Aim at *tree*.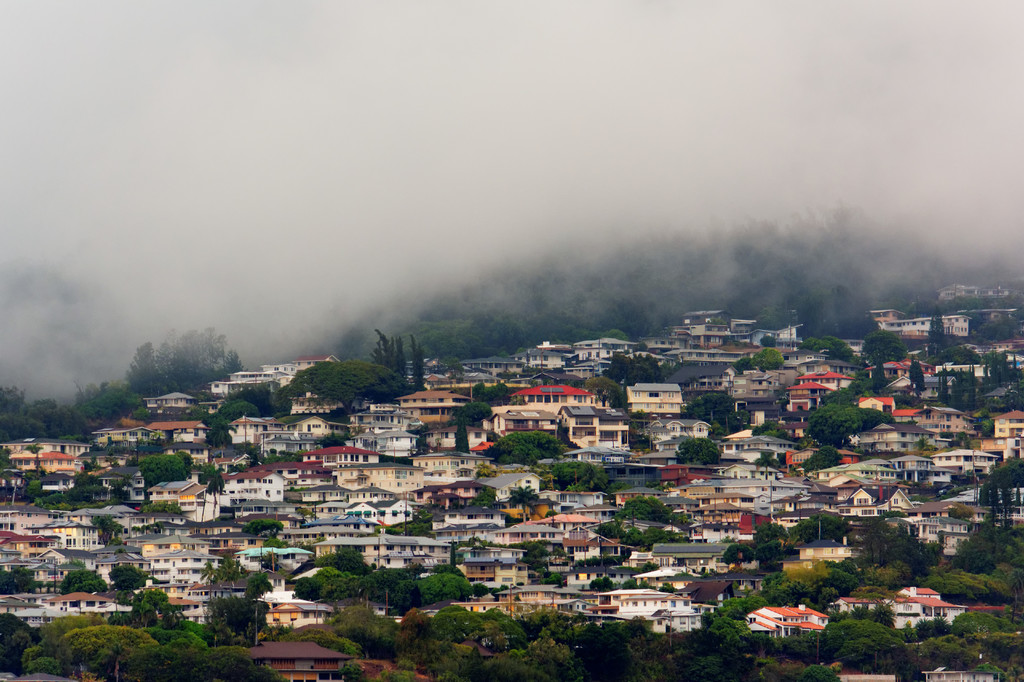
Aimed at (left=733, top=357, right=755, bottom=374).
